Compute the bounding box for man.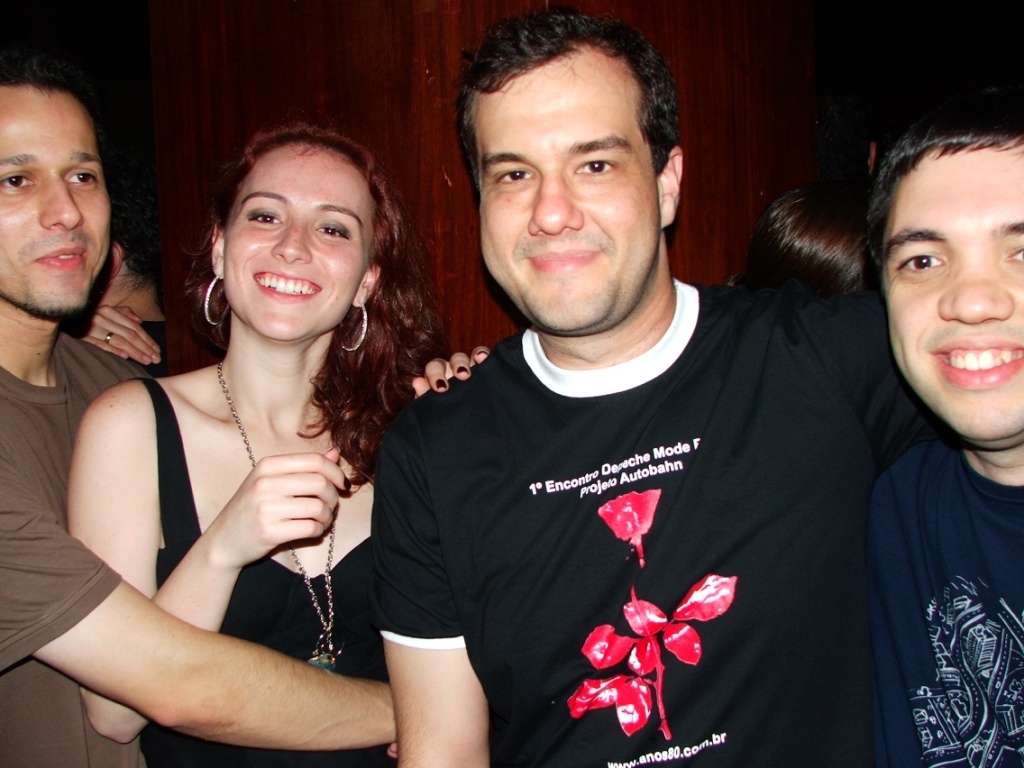
[0,54,403,767].
